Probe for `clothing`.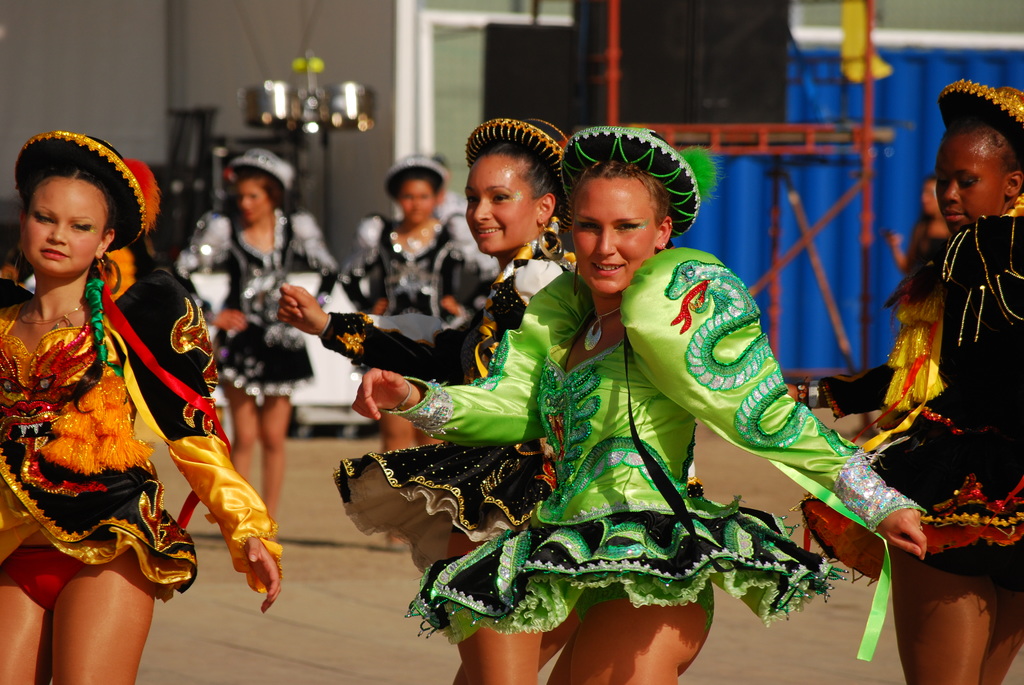
Probe result: pyautogui.locateOnScreen(15, 233, 219, 614).
